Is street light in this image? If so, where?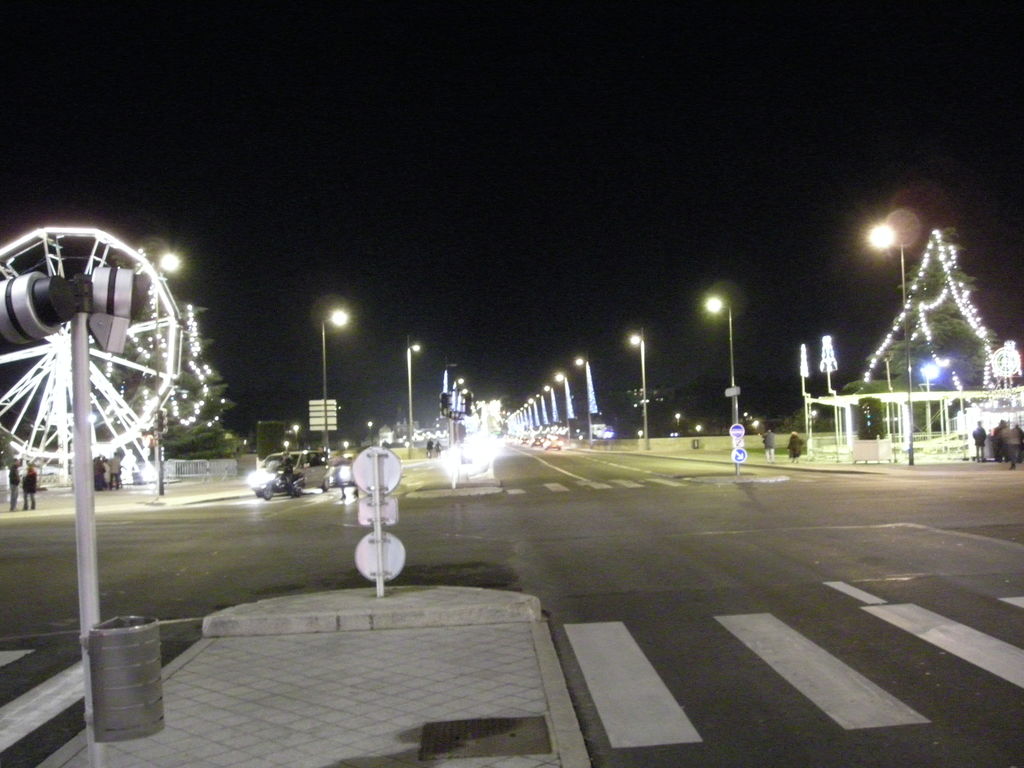
Yes, at <bbox>630, 332, 652, 447</bbox>.
